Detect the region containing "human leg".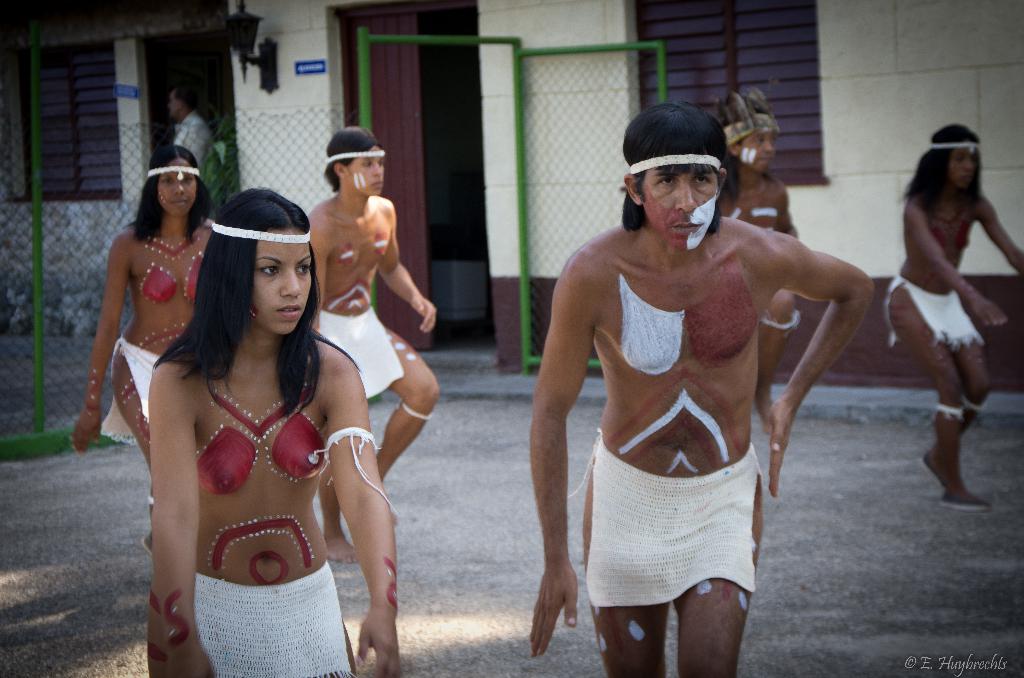
(387,322,443,481).
